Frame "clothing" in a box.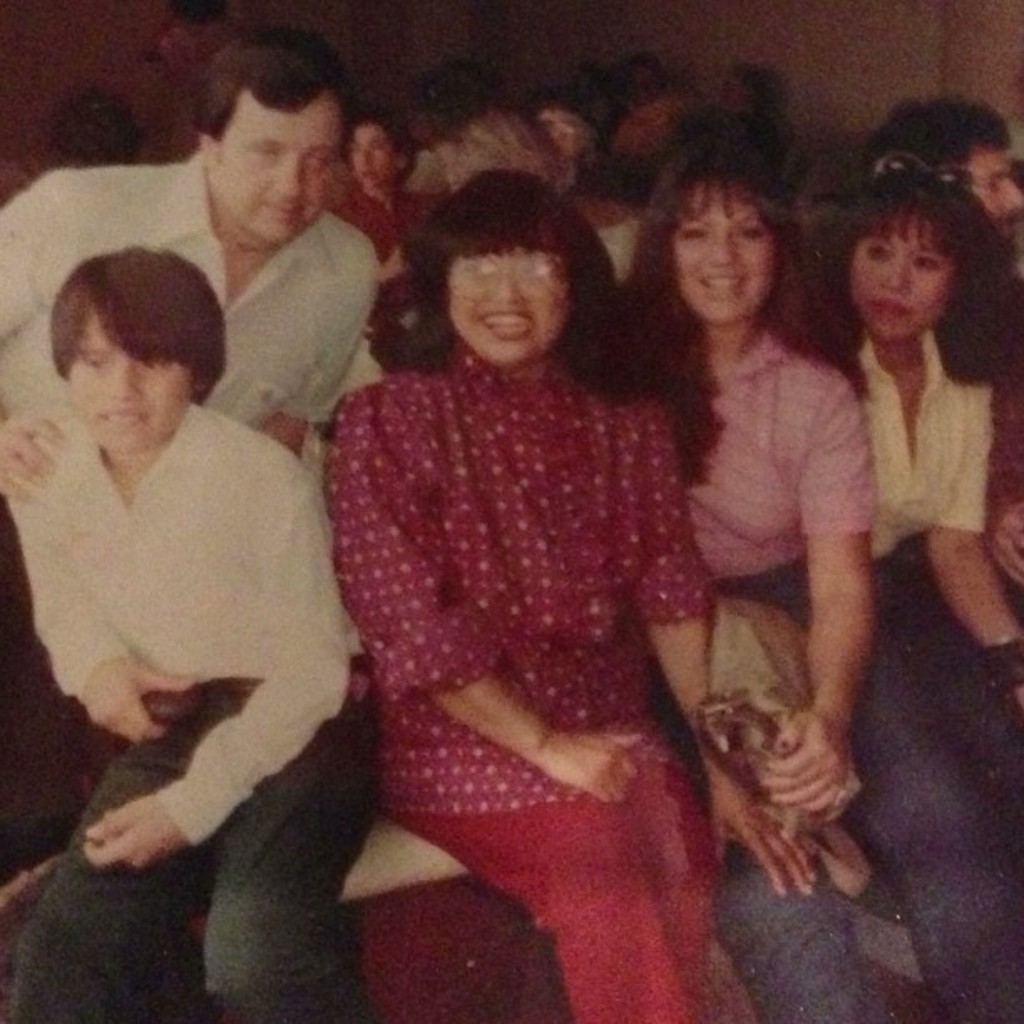
x1=10 y1=383 x2=360 y2=1022.
